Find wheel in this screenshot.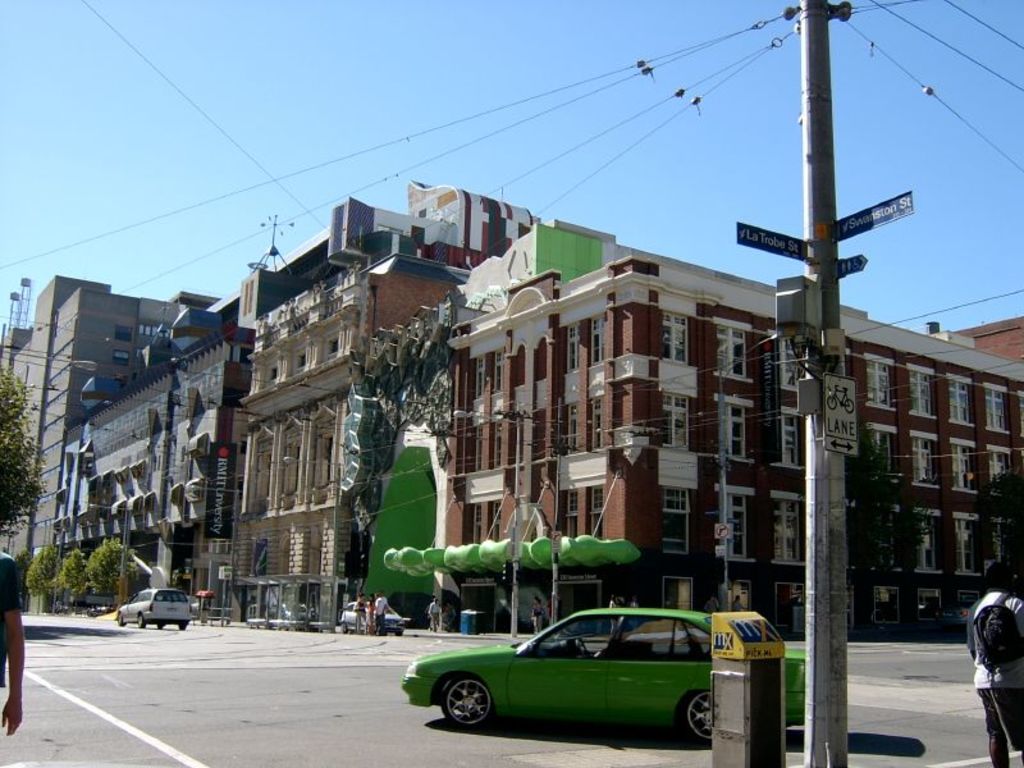
The bounding box for wheel is 178/621/189/631.
